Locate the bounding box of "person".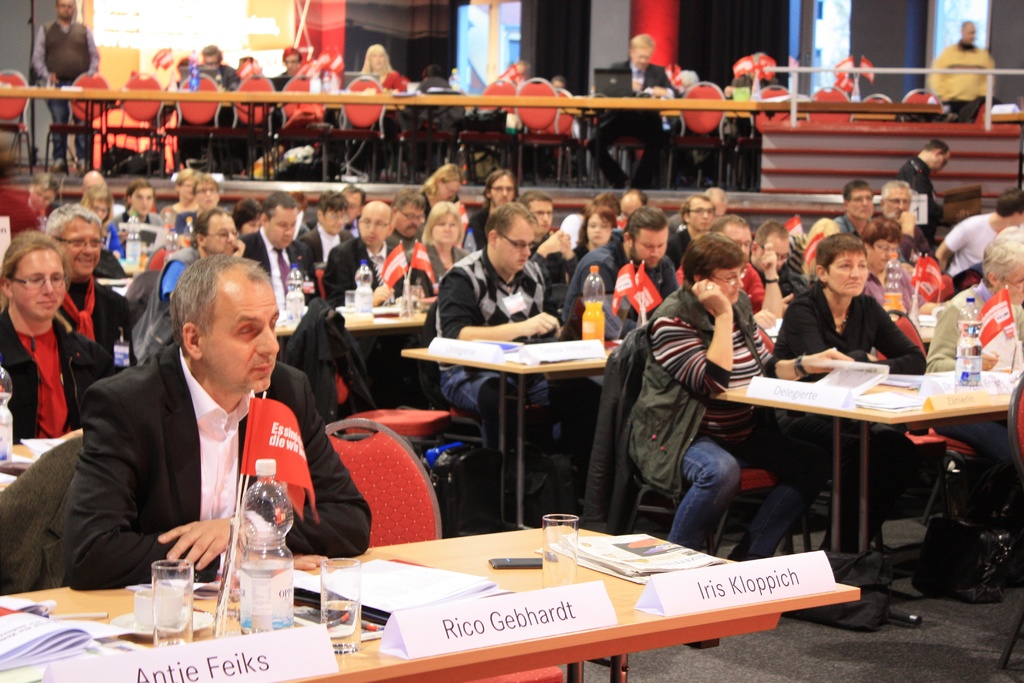
Bounding box: [x1=882, y1=178, x2=931, y2=261].
